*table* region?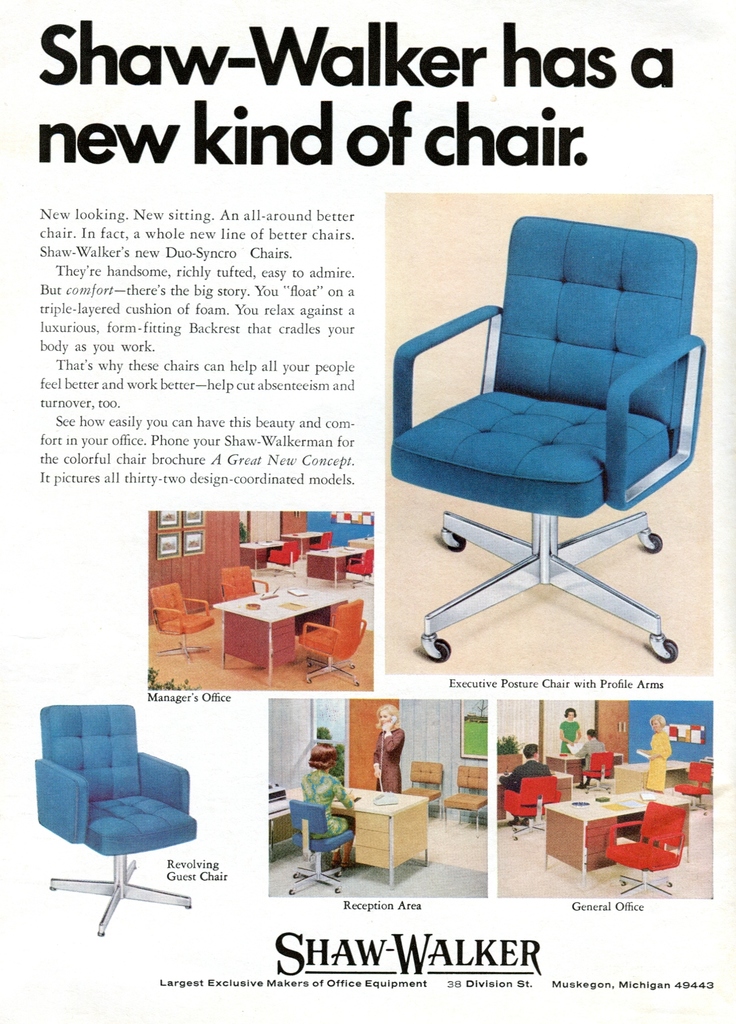
305 543 365 588
